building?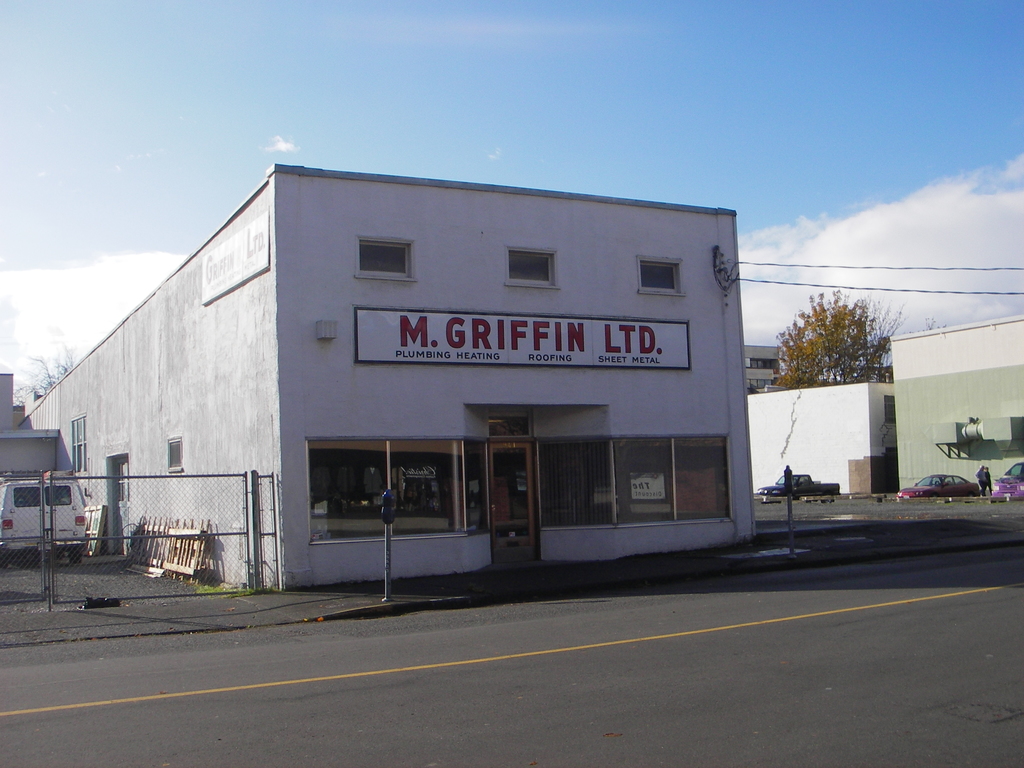
bbox(748, 383, 893, 491)
